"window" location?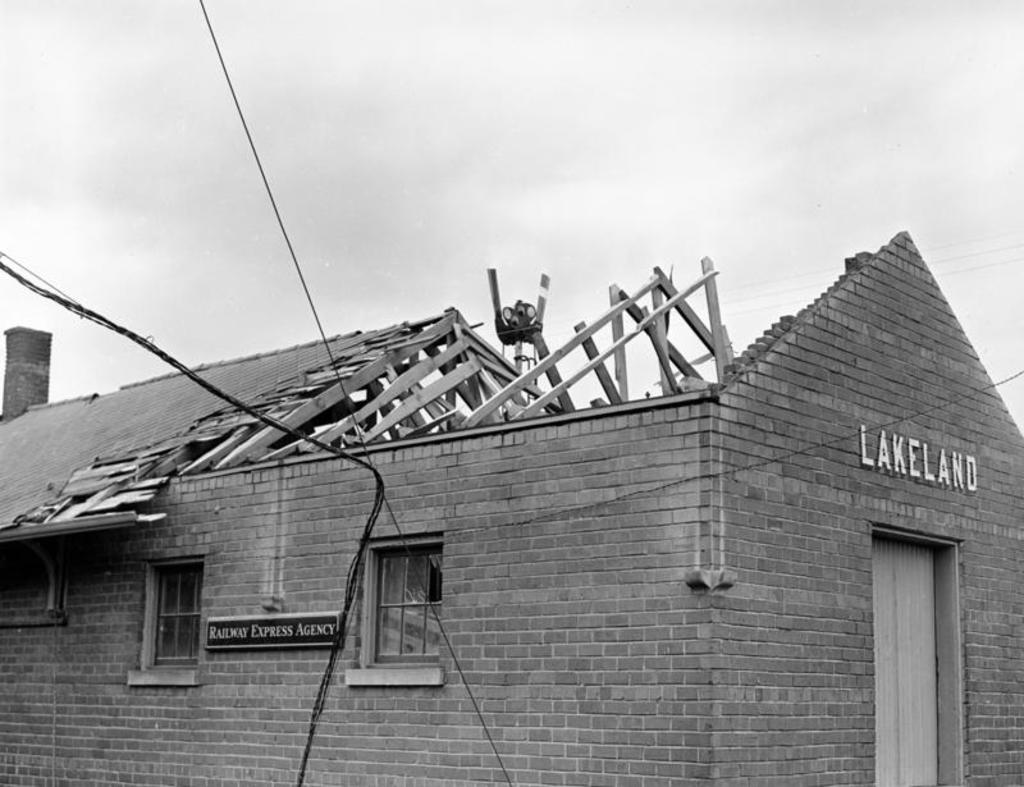
{"left": 351, "top": 529, "right": 448, "bottom": 680}
